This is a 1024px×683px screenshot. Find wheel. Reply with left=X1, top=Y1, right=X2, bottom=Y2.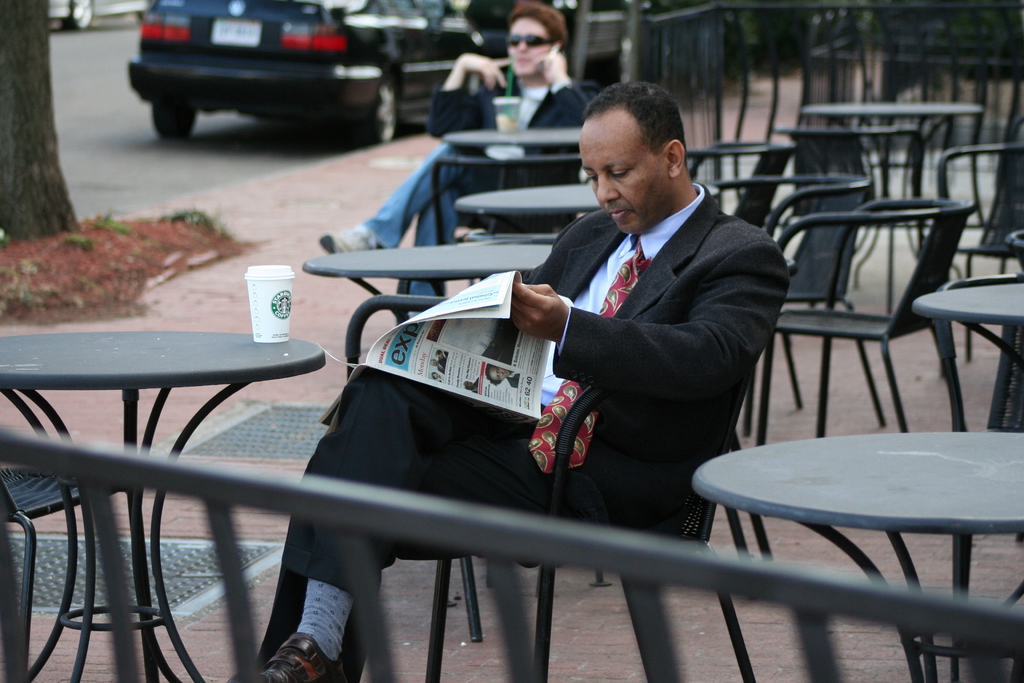
left=66, top=0, right=95, bottom=30.
